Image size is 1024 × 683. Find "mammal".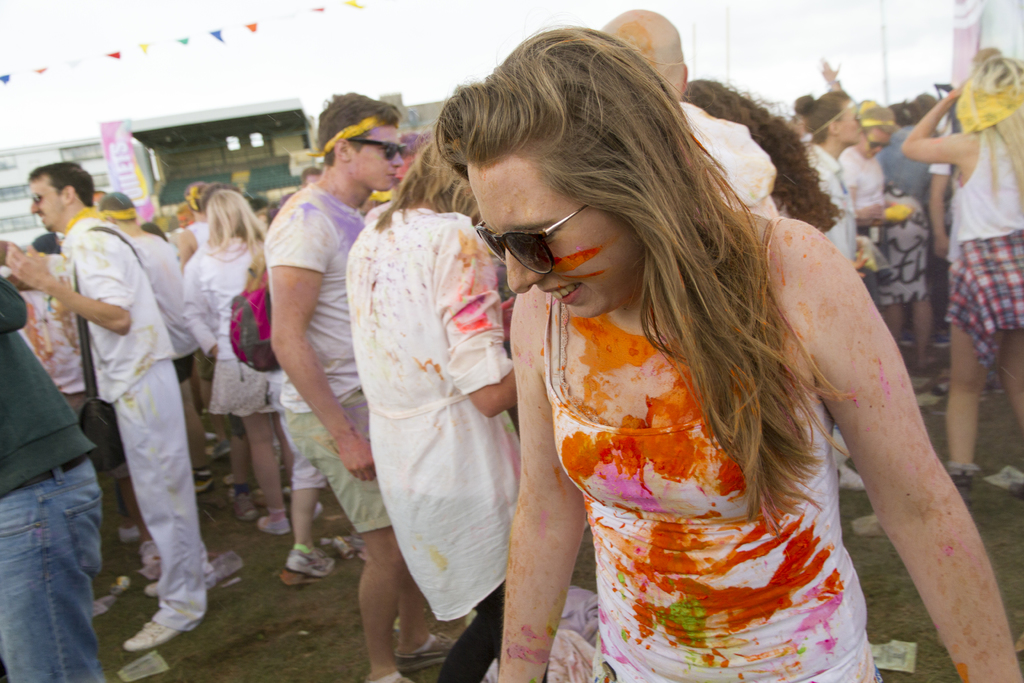
(x1=97, y1=190, x2=211, y2=491).
